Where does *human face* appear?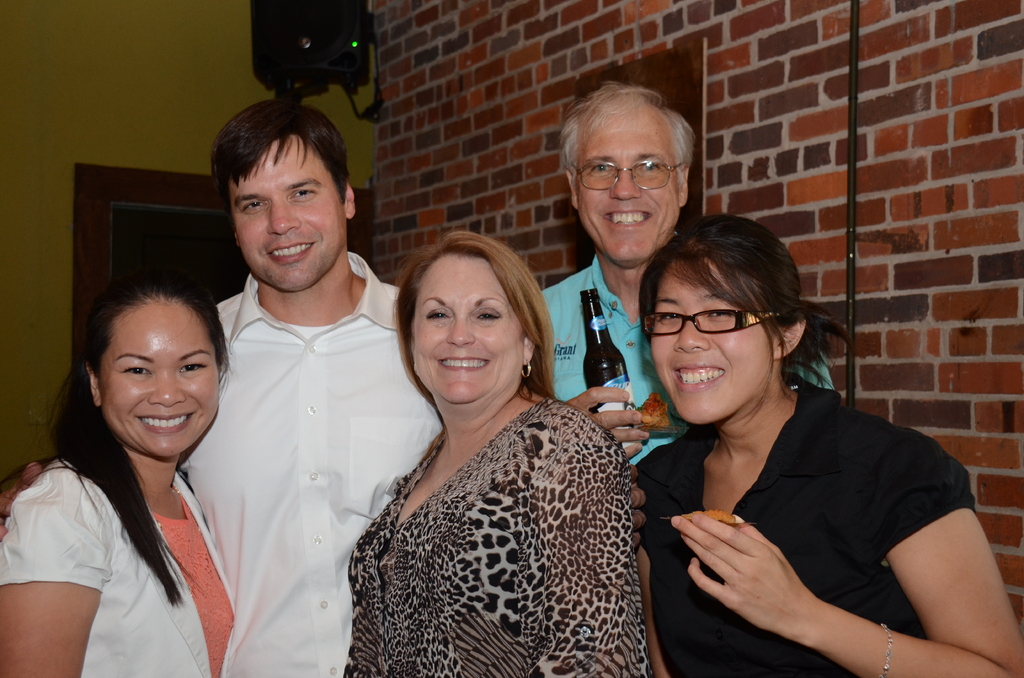
Appears at <bbox>97, 300, 221, 458</bbox>.
